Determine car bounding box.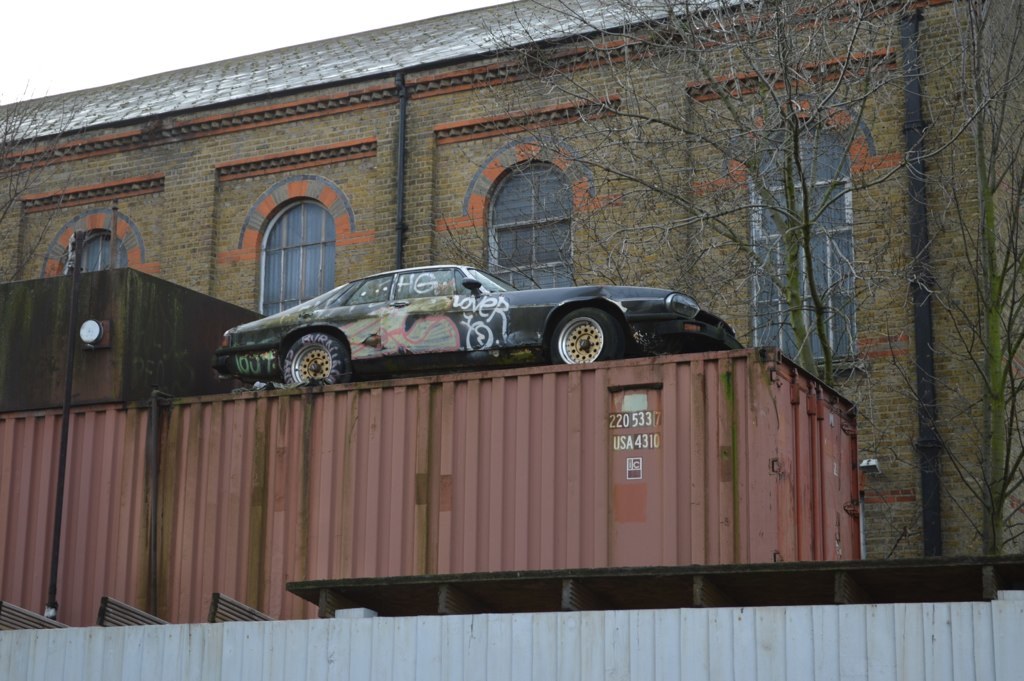
Determined: 198/255/685/386.
